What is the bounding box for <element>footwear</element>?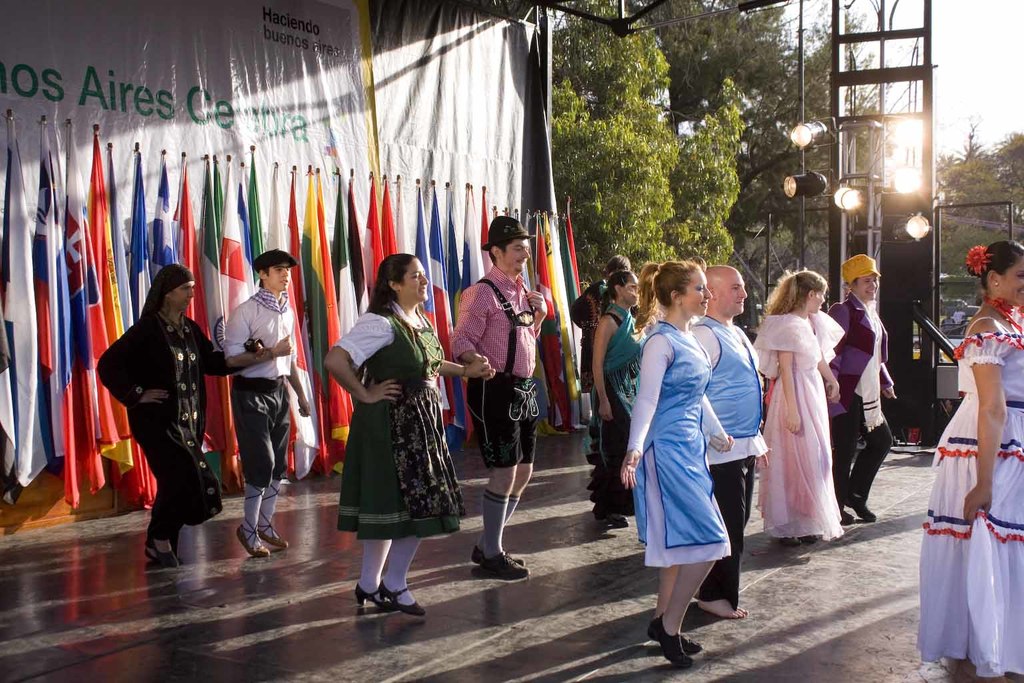
select_region(680, 630, 704, 655).
